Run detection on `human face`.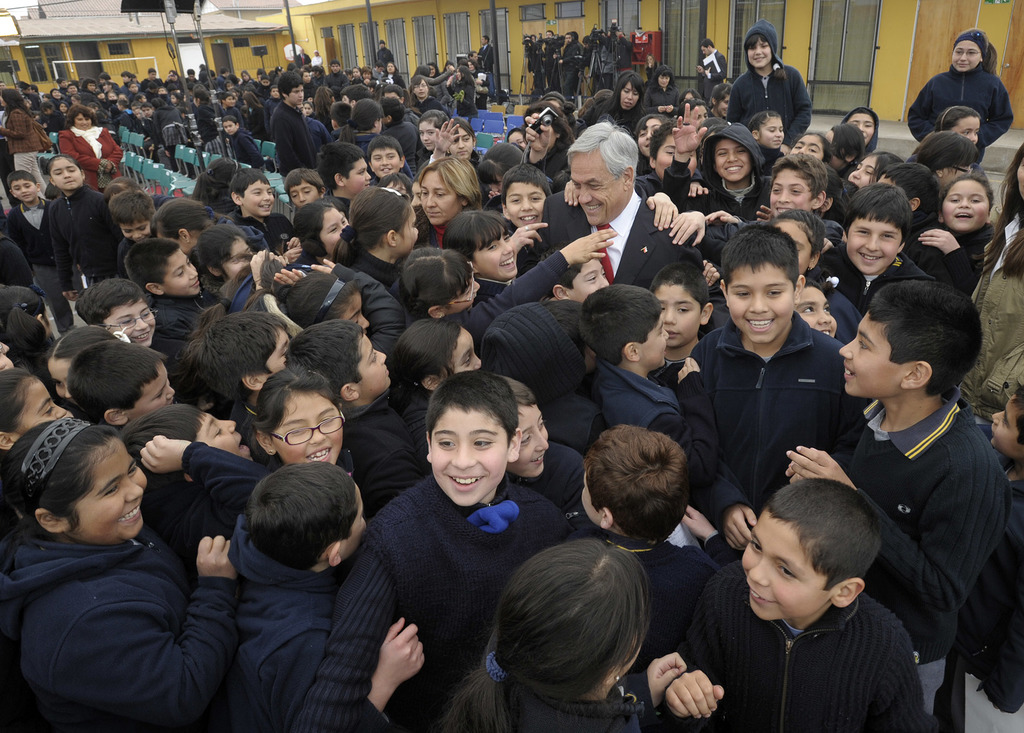
Result: locate(120, 219, 151, 239).
